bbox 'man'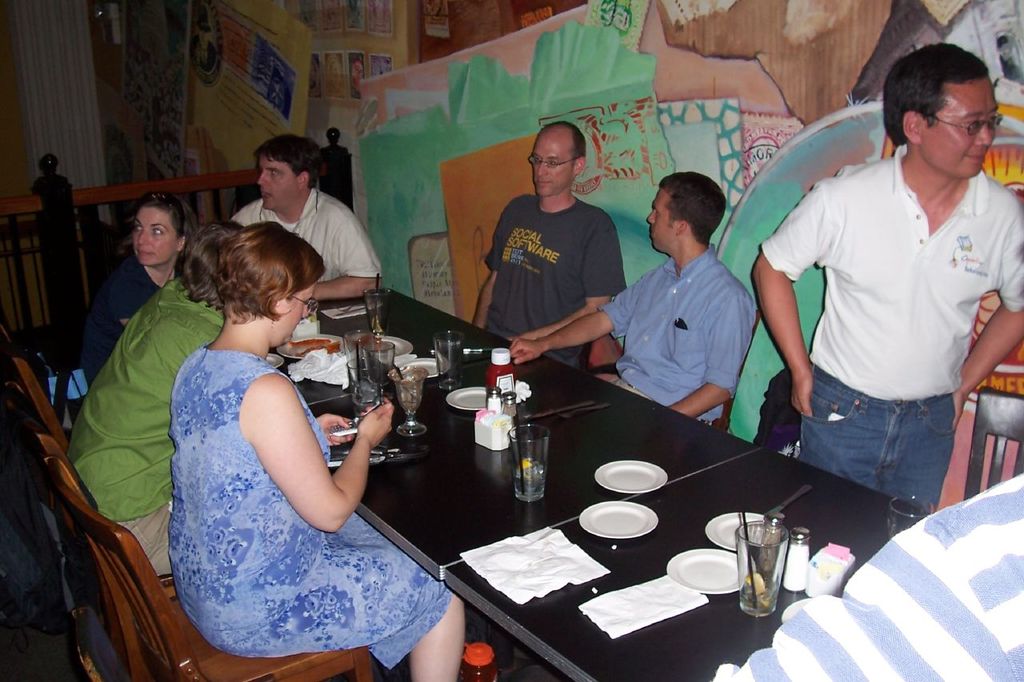
(left=227, top=140, right=396, bottom=309)
